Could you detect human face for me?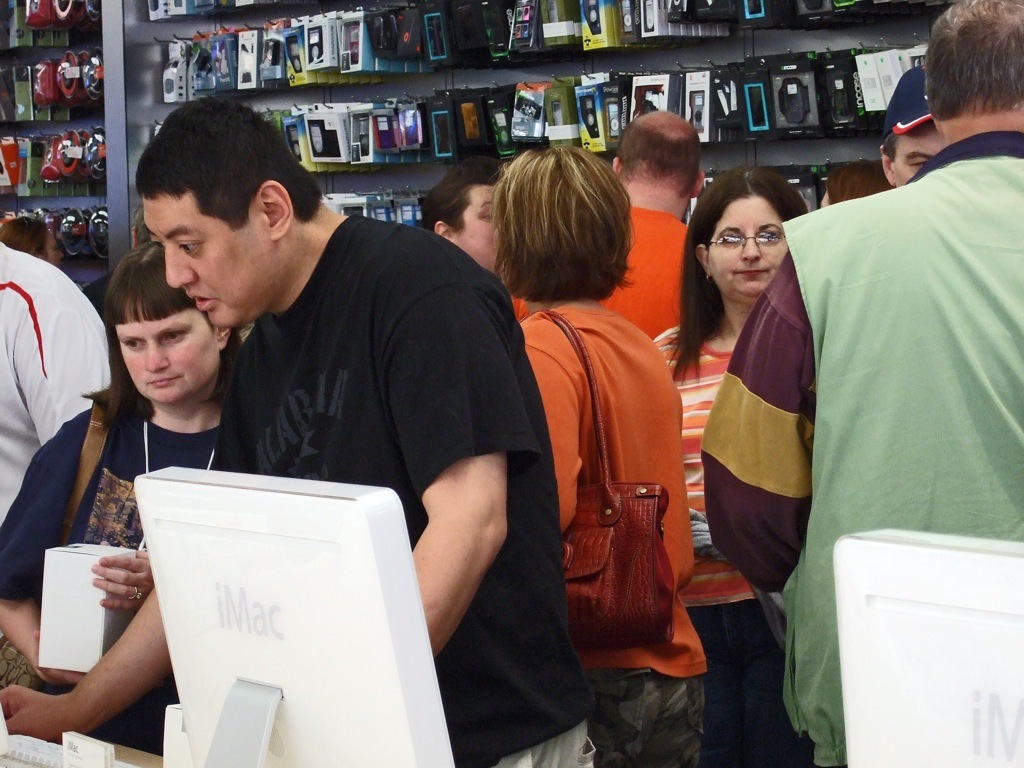
Detection result: <box>455,183,496,279</box>.
